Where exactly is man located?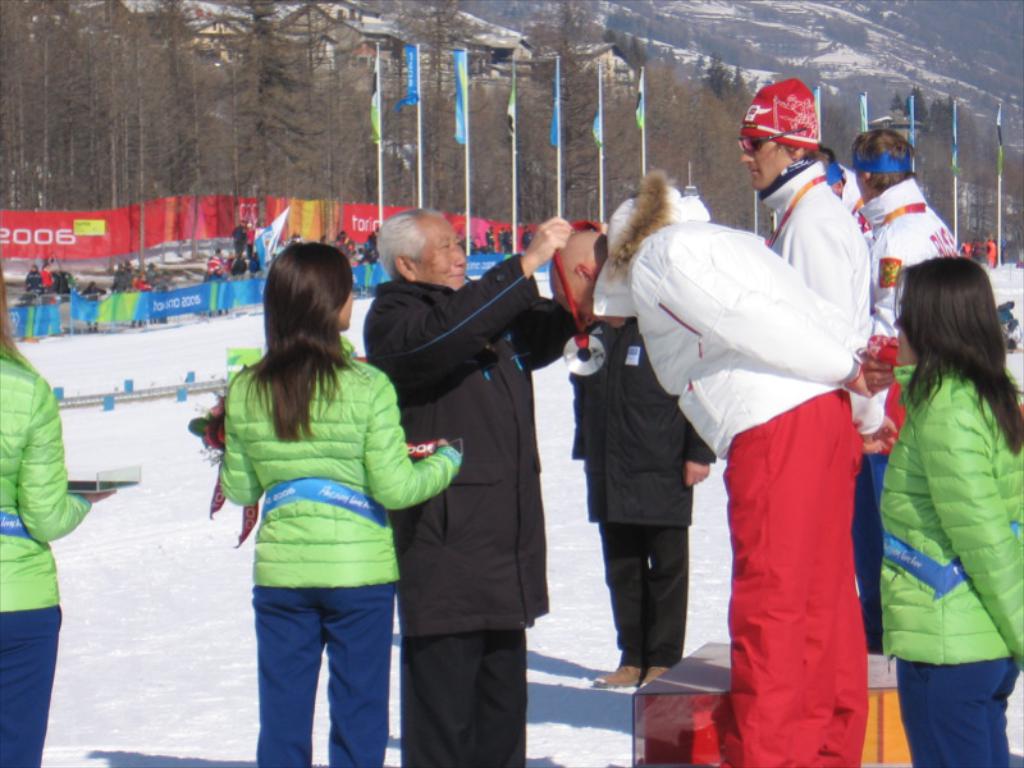
Its bounding box is (484, 221, 495, 252).
